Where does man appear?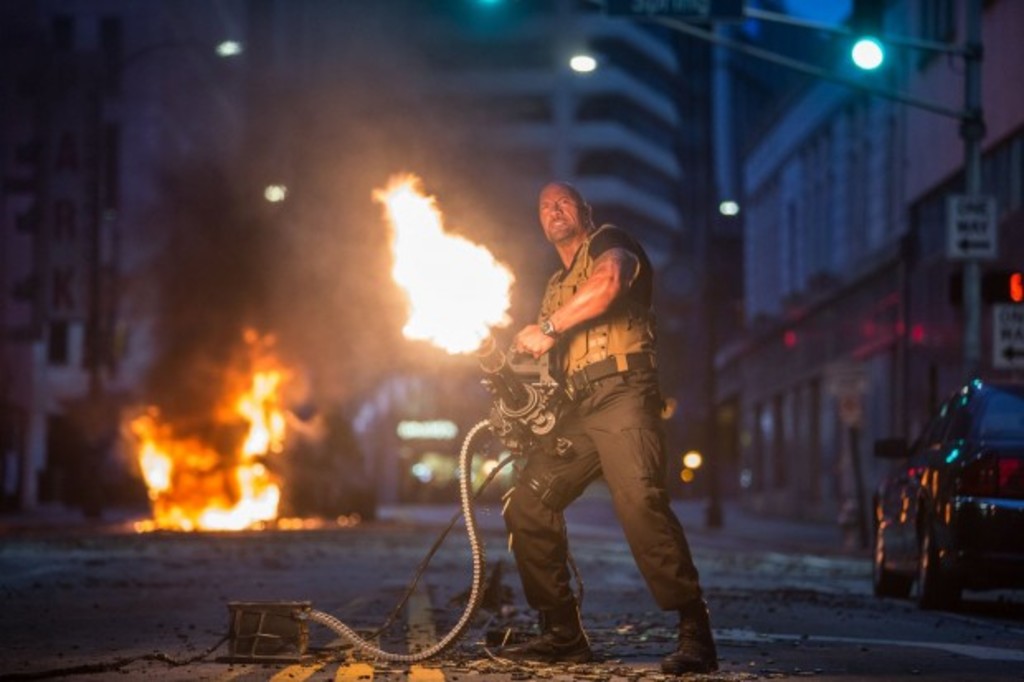
Appears at l=486, t=175, r=712, b=654.
